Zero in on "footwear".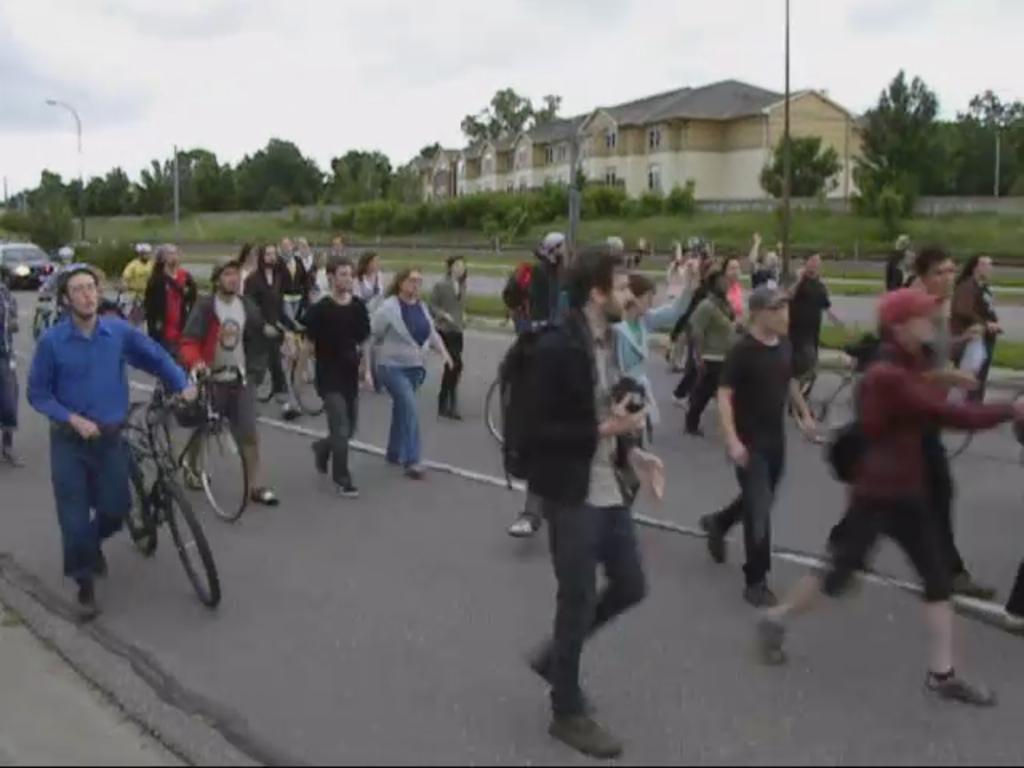
Zeroed in: bbox=(82, 526, 112, 584).
